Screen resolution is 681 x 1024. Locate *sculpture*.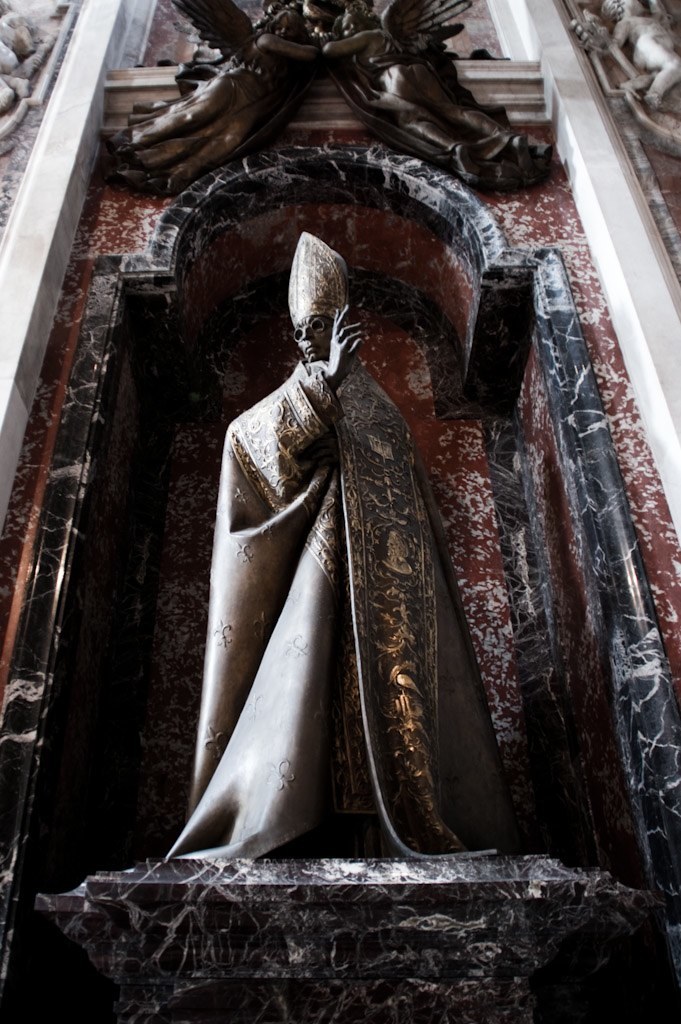
81/0/556/208.
